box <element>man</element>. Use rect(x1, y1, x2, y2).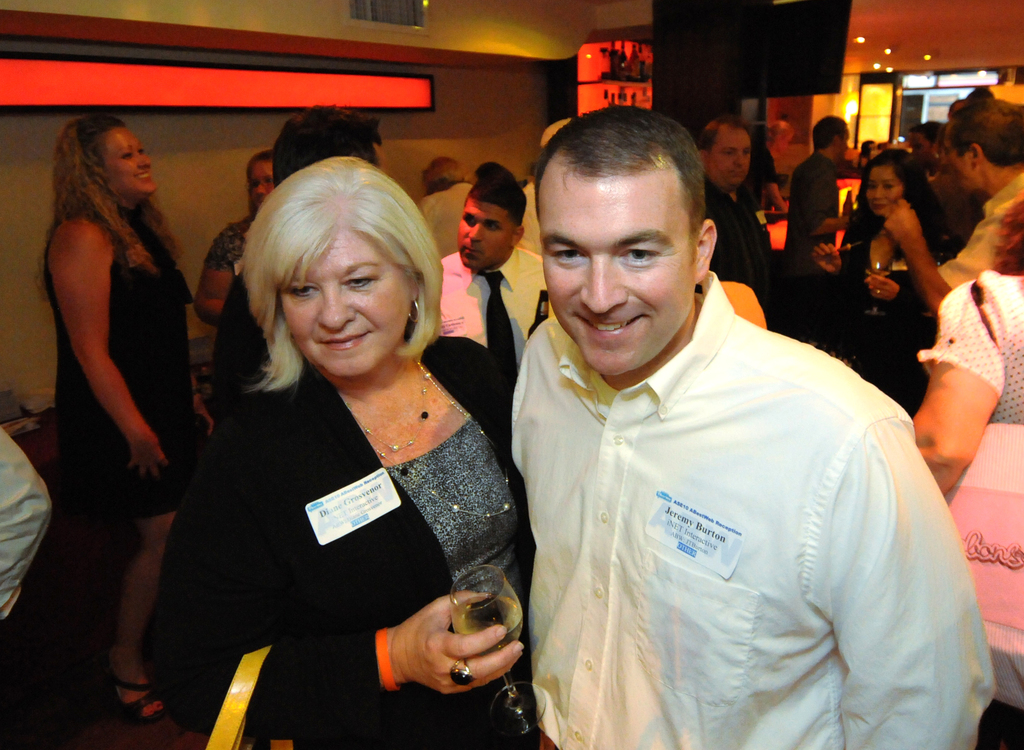
rect(439, 163, 552, 384).
